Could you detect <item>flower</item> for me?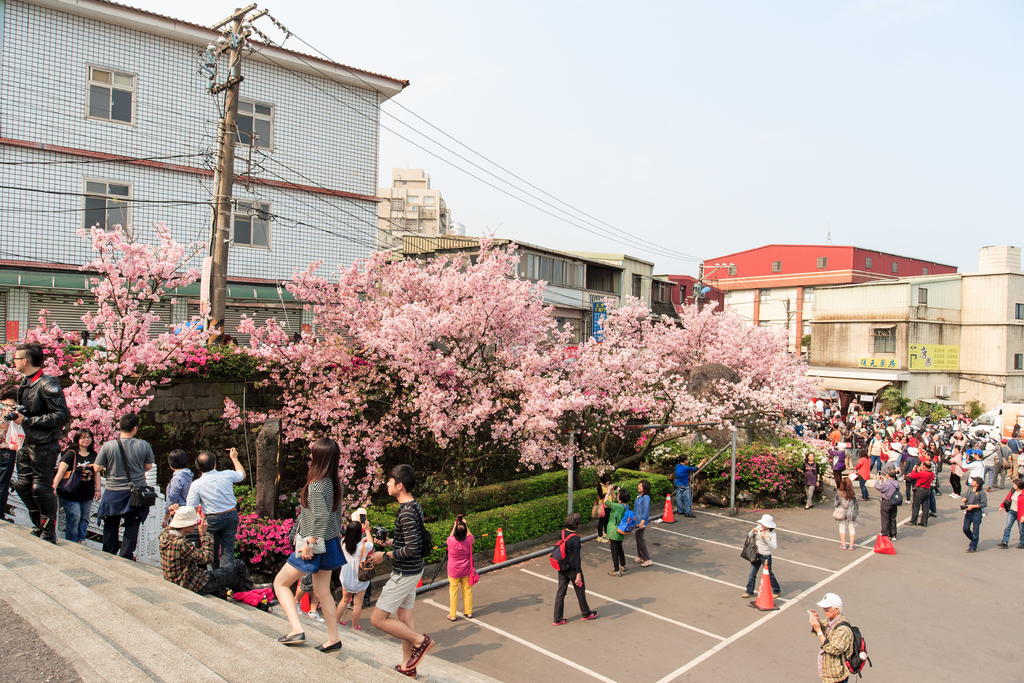
Detection result: crop(250, 554, 263, 566).
